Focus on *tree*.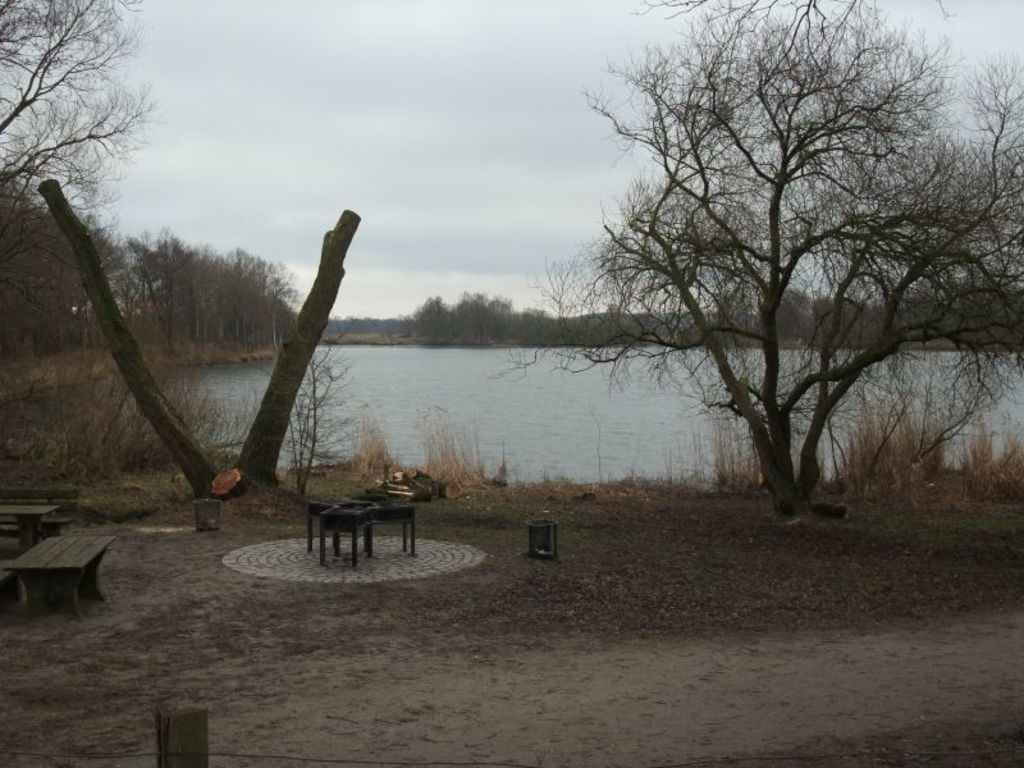
Focused at l=412, t=288, r=570, b=358.
